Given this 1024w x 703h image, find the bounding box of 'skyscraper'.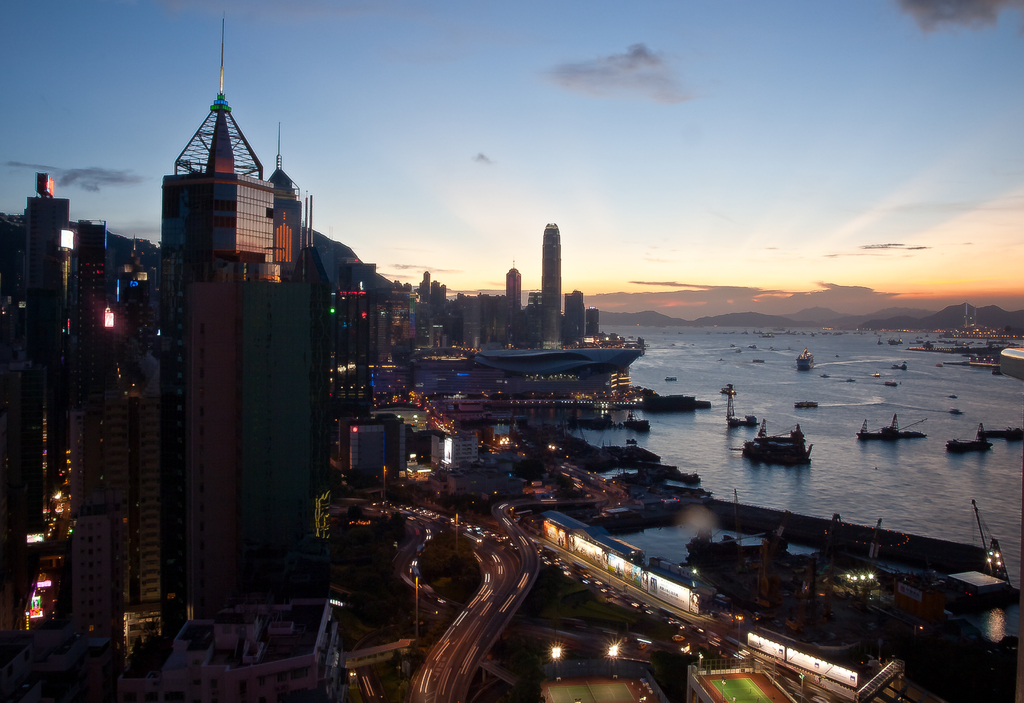
(x1=507, y1=255, x2=529, y2=336).
